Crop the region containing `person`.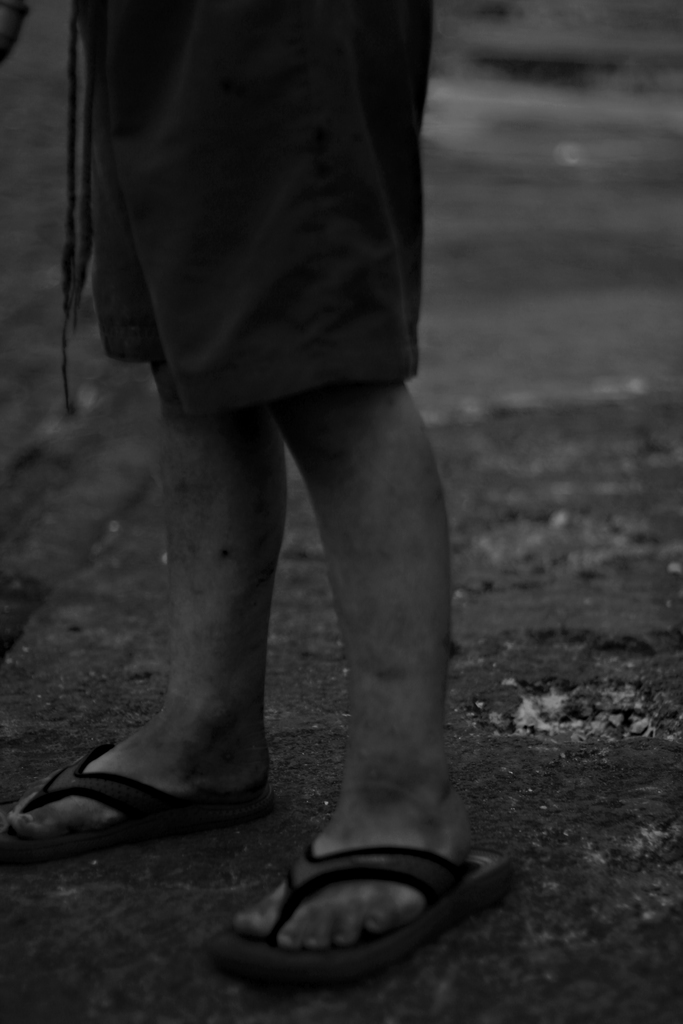
Crop region: <region>14, 1, 542, 944</region>.
